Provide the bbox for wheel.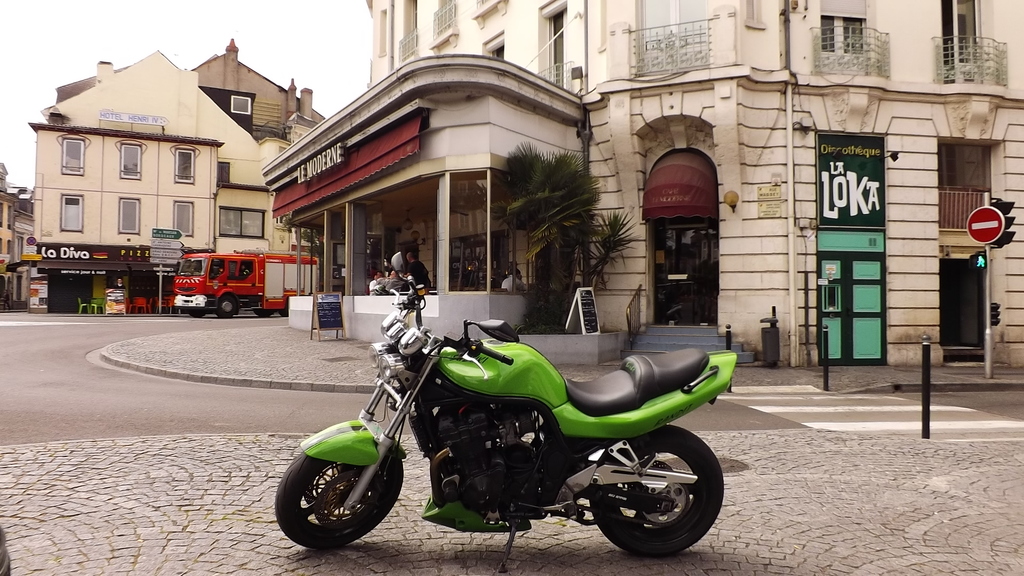
(279,307,287,318).
